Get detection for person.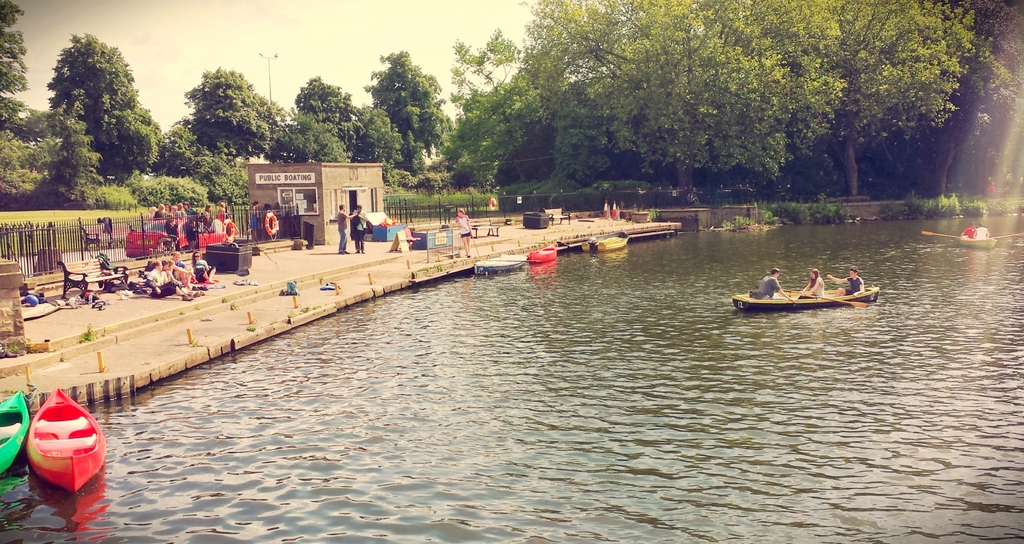
Detection: (x1=798, y1=267, x2=824, y2=305).
